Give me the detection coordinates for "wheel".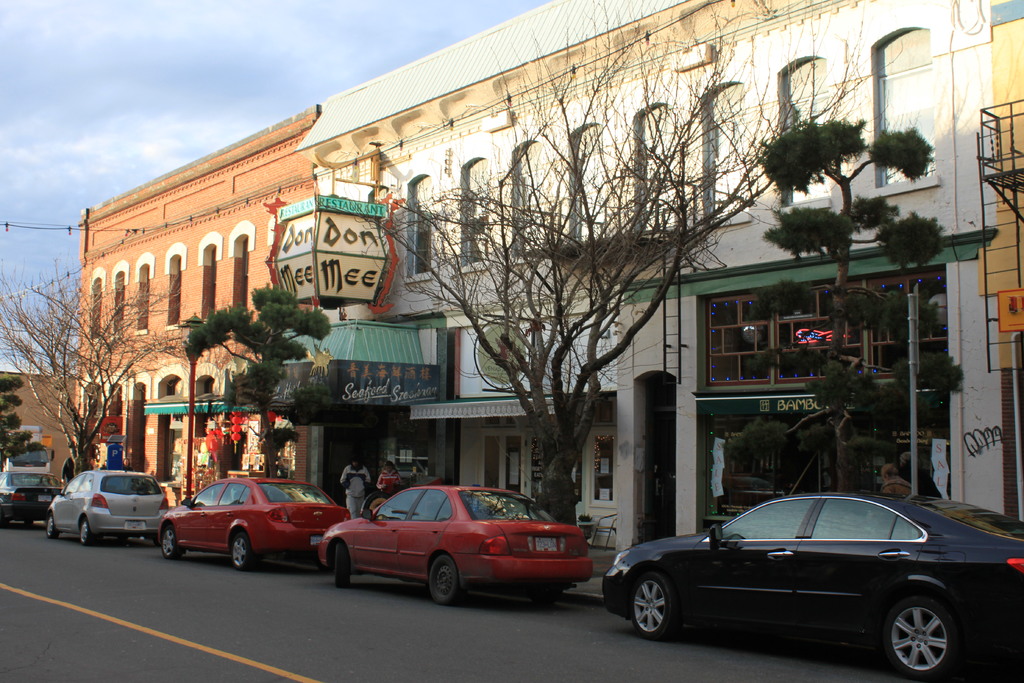
x1=161, y1=525, x2=181, y2=558.
